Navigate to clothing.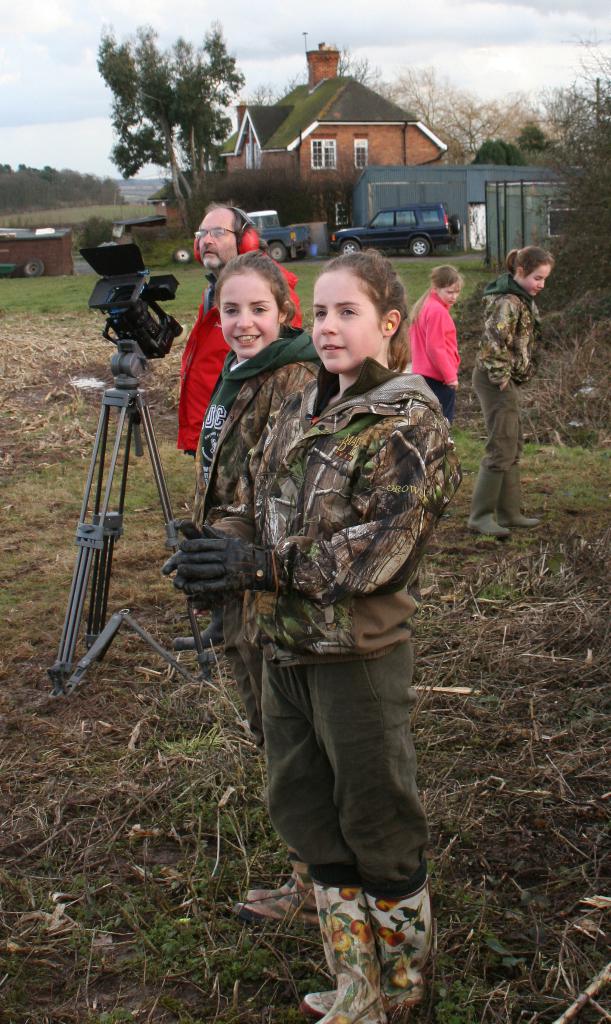
Navigation target: 188 323 317 749.
